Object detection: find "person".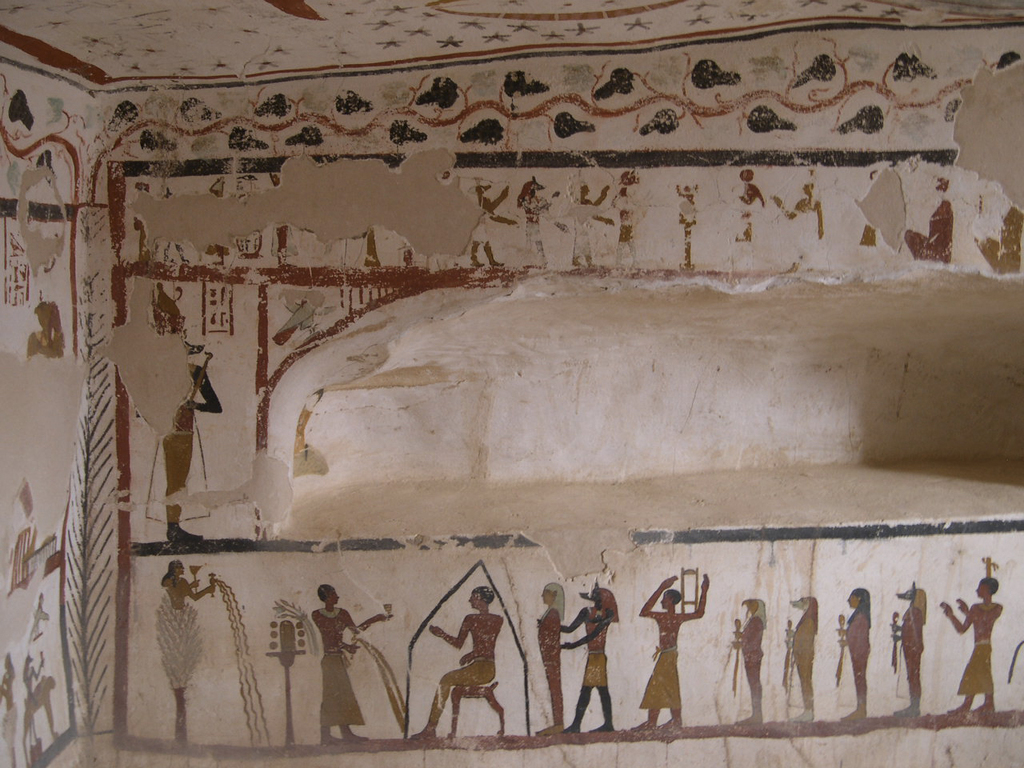
select_region(534, 578, 566, 736).
